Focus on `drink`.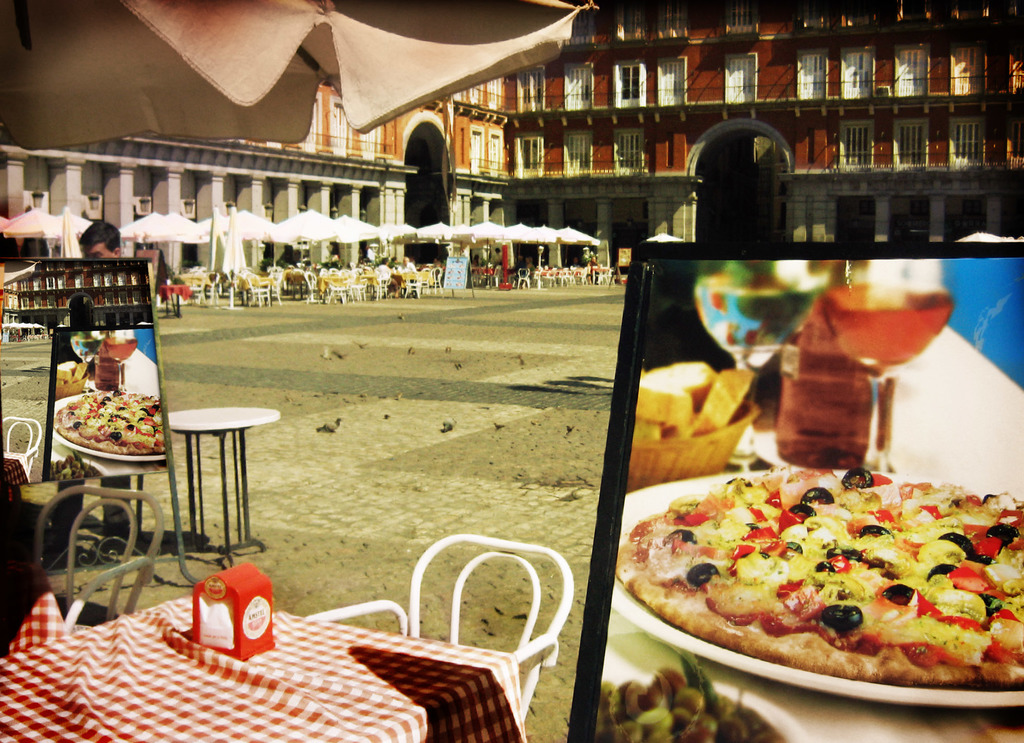
Focused at region(819, 284, 952, 372).
